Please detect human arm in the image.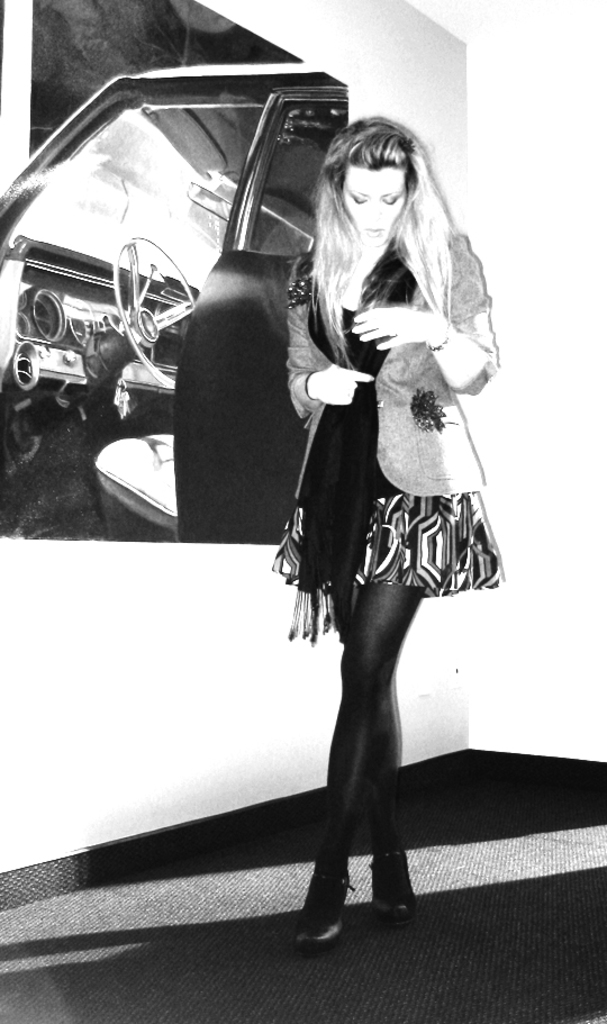
(left=346, top=234, right=495, bottom=391).
